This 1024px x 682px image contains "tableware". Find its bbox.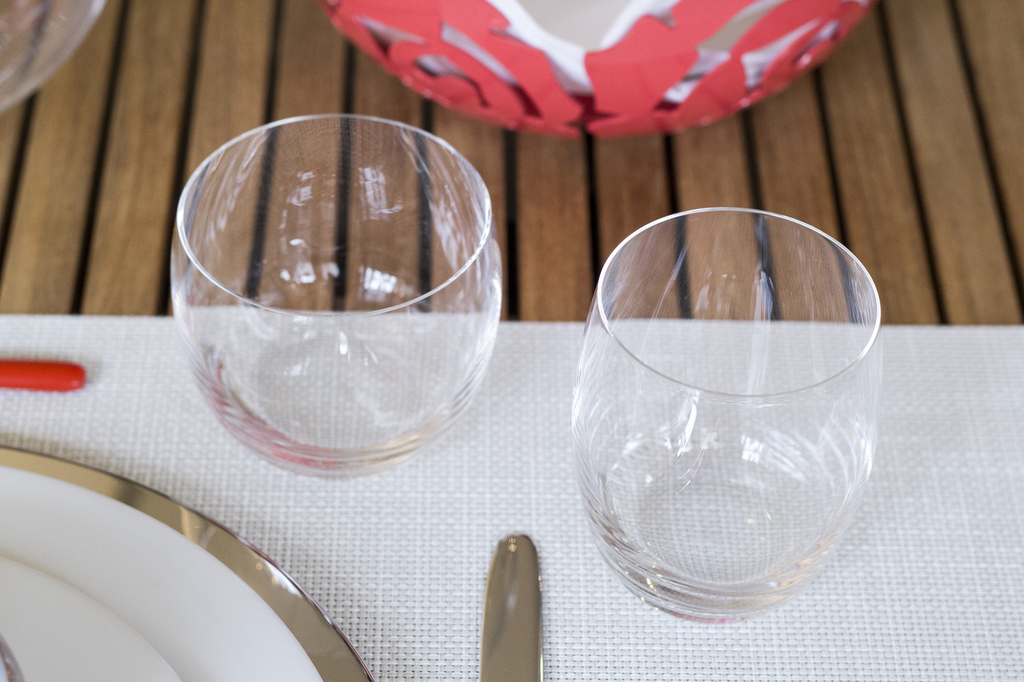
BBox(0, 442, 375, 681).
